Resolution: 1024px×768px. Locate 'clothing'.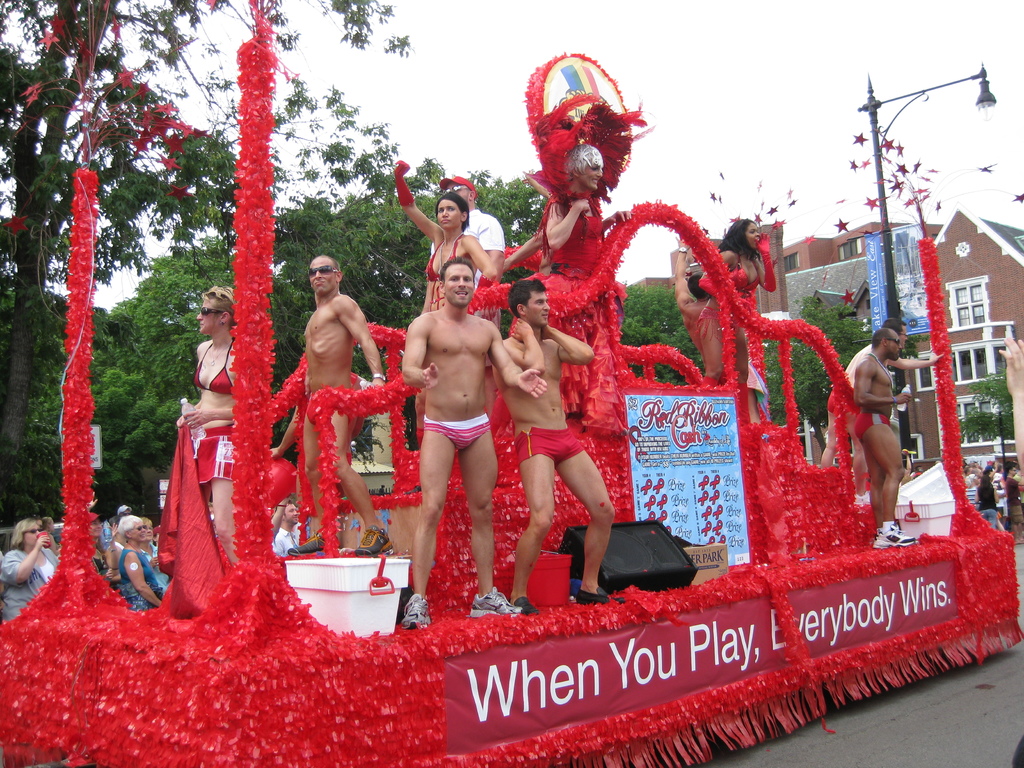
[x1=202, y1=426, x2=234, y2=441].
